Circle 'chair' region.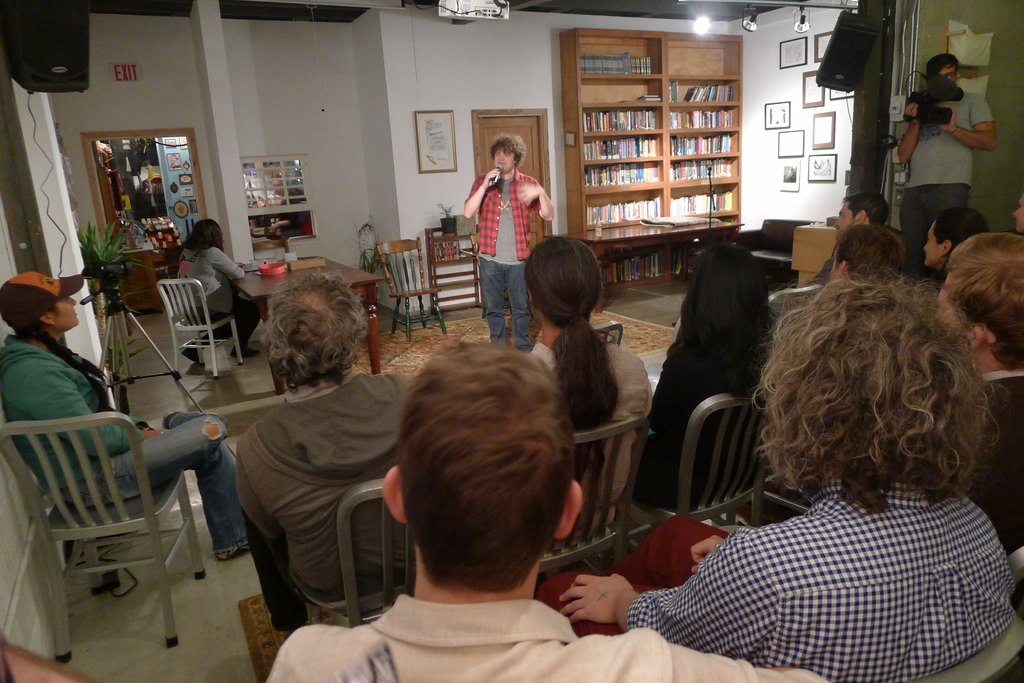
Region: 376,235,450,344.
